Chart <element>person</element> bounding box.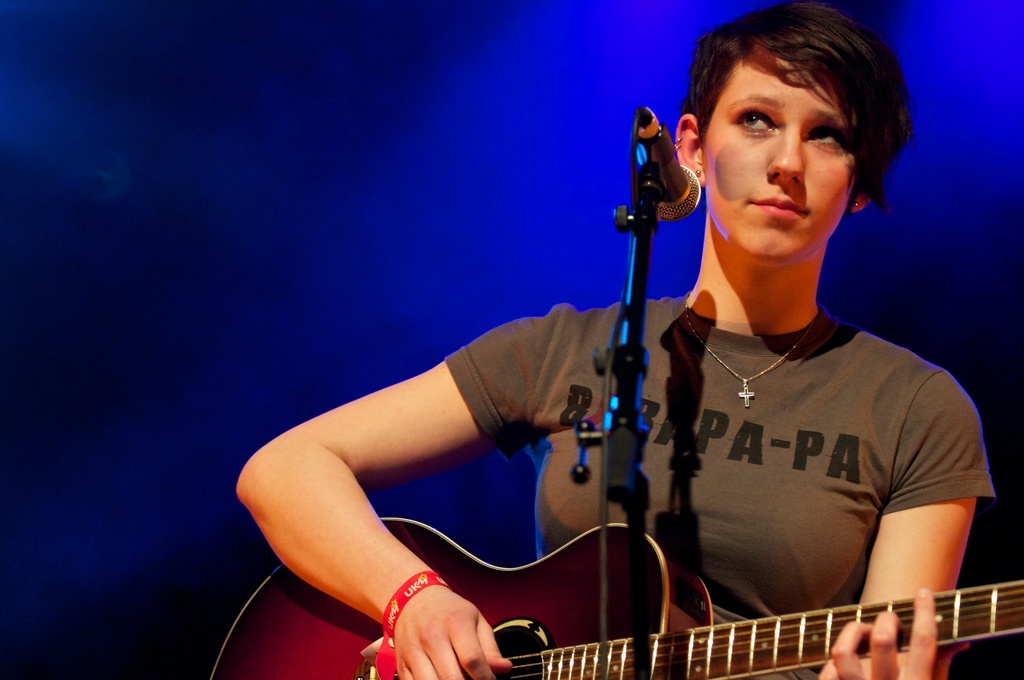
Charted: BBox(309, 65, 934, 669).
